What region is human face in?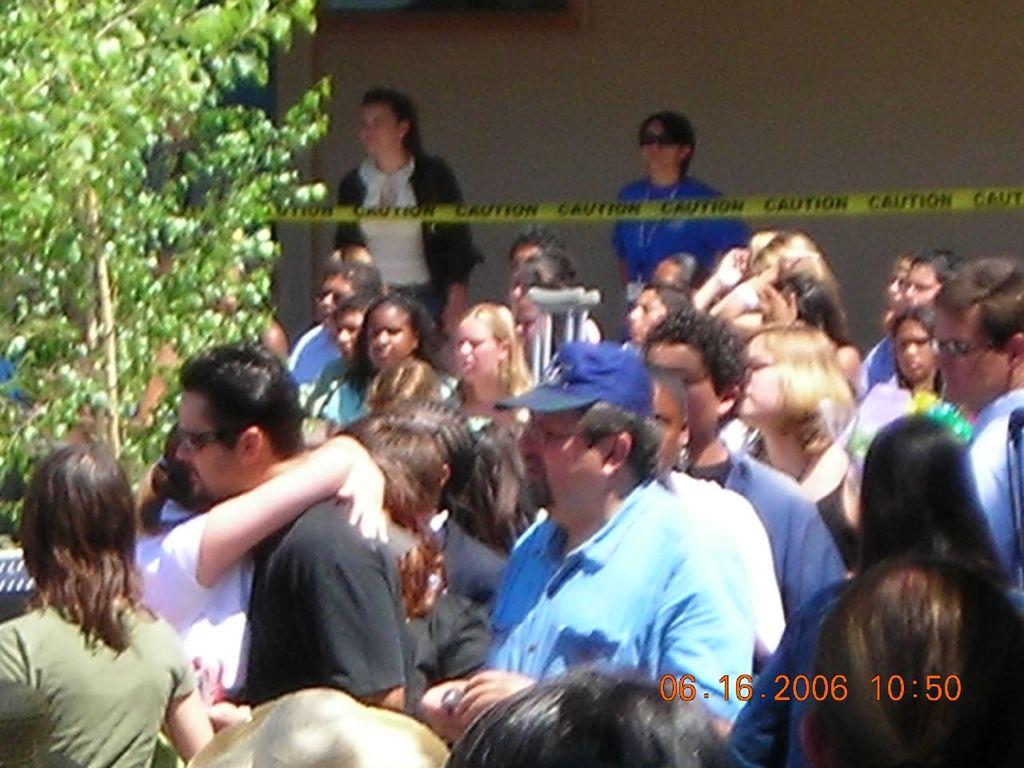
bbox=(642, 120, 678, 168).
